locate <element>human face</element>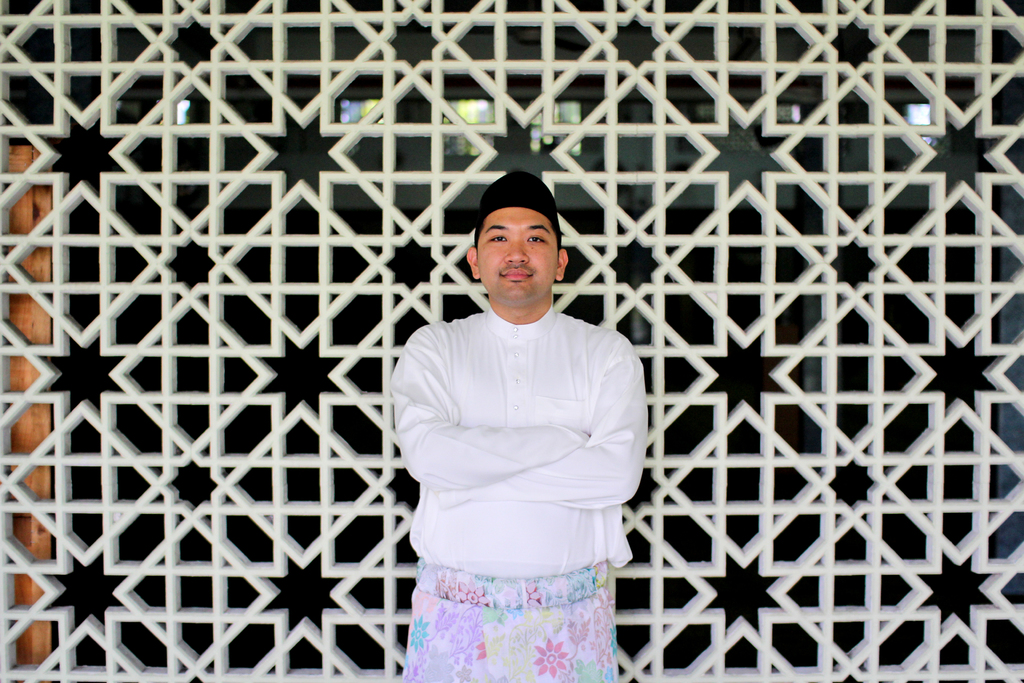
pyautogui.locateOnScreen(480, 208, 559, 298)
